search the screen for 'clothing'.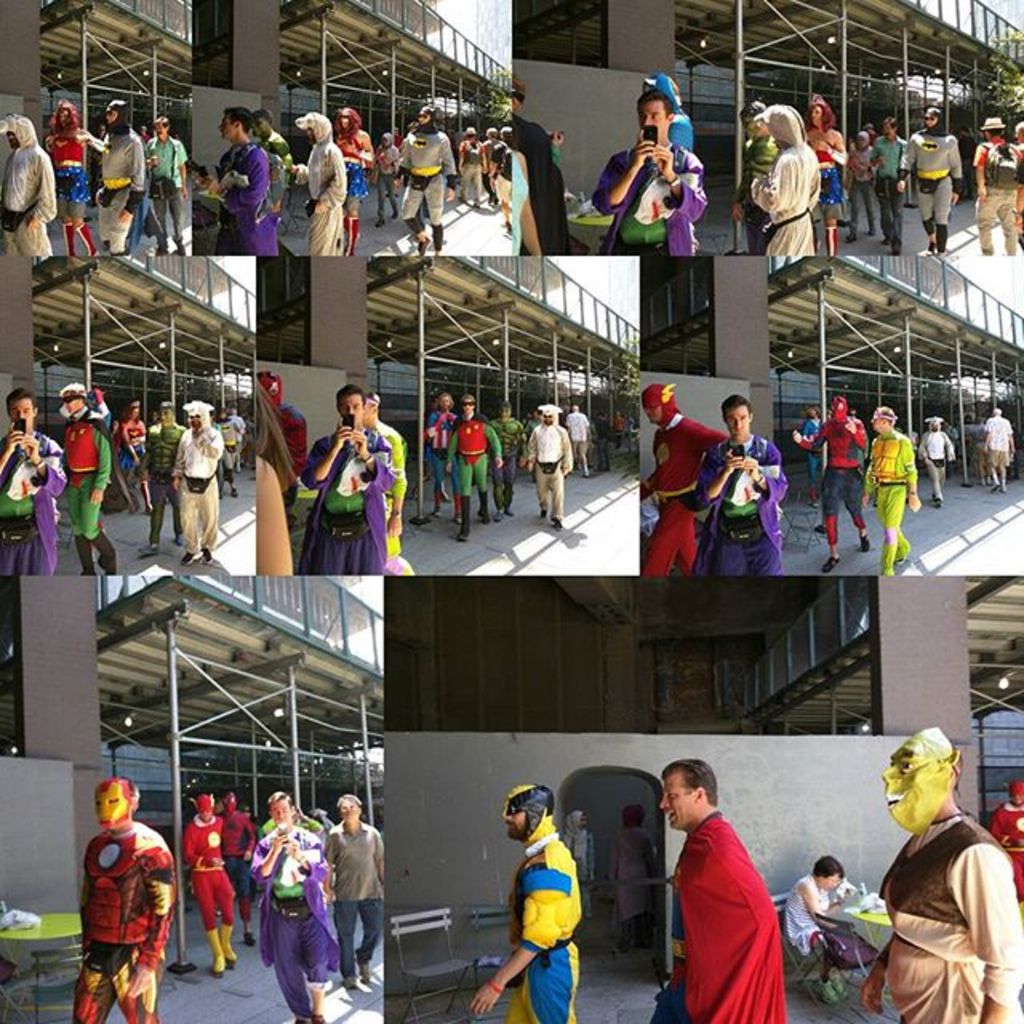
Found at pyautogui.locateOnScreen(506, 786, 582, 1022).
